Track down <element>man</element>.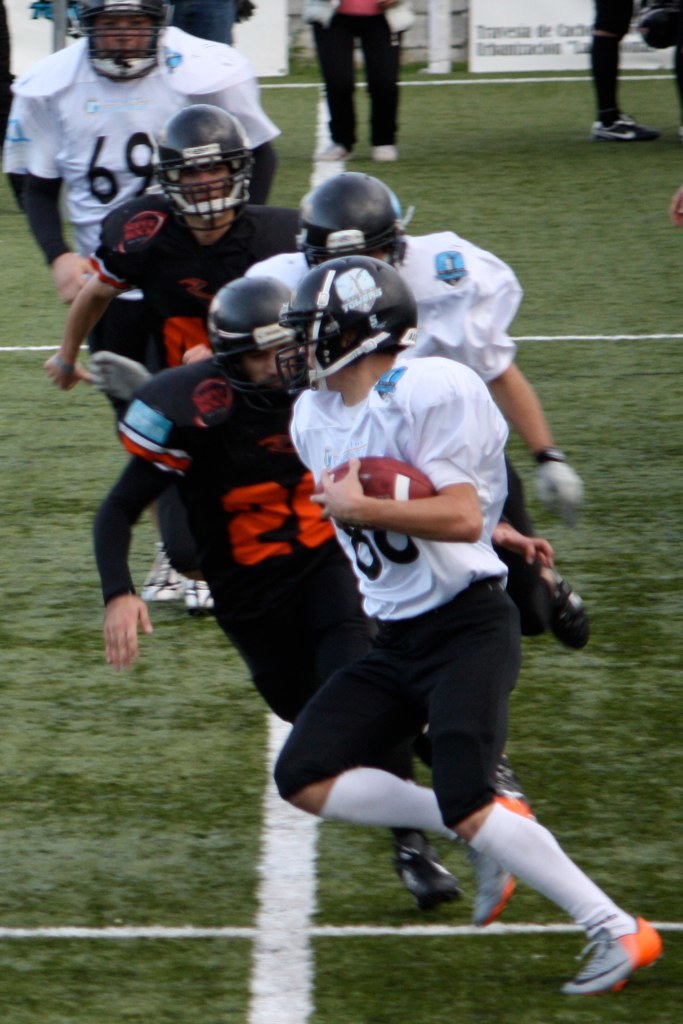
Tracked to bbox(590, 0, 666, 151).
